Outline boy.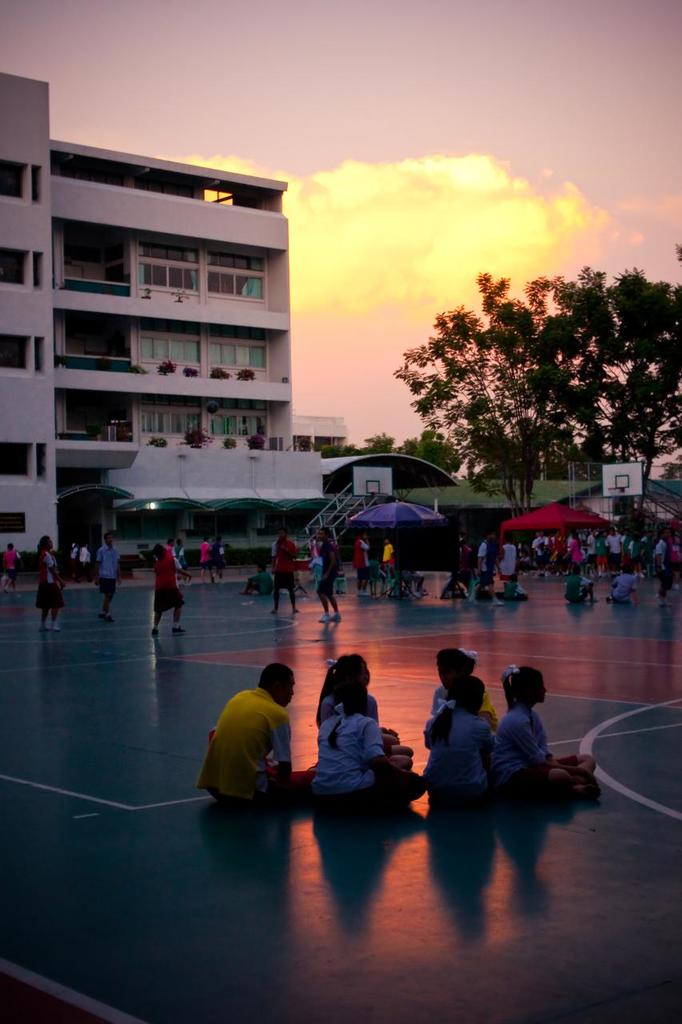
Outline: bbox(563, 569, 598, 604).
